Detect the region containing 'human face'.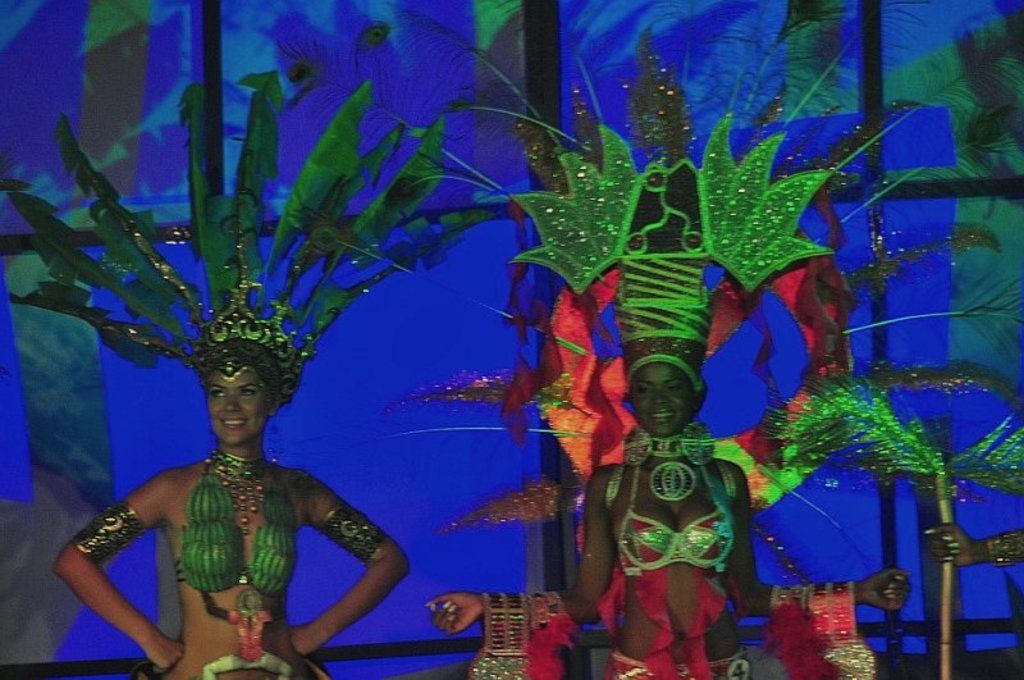
l=205, t=373, r=269, b=446.
